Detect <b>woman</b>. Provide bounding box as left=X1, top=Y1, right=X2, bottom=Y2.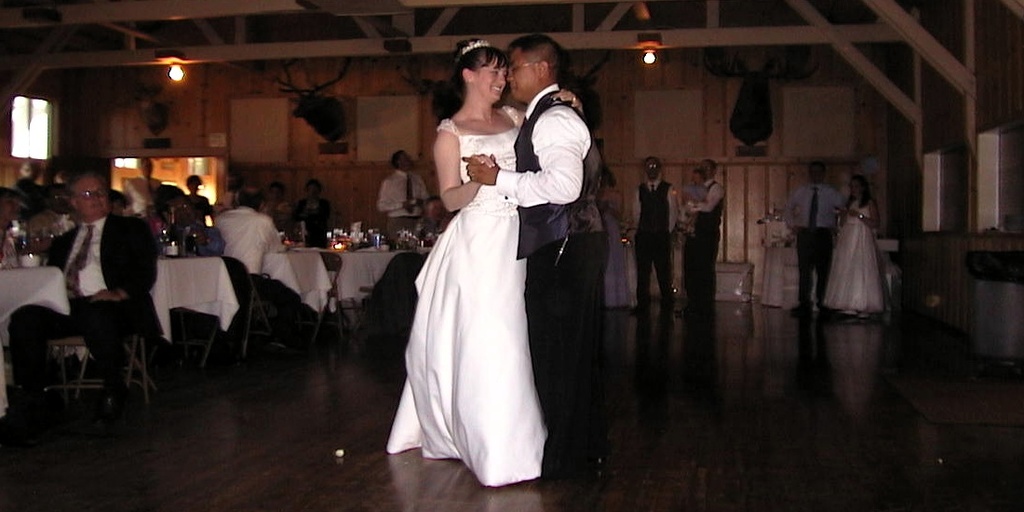
left=819, top=166, right=891, bottom=324.
